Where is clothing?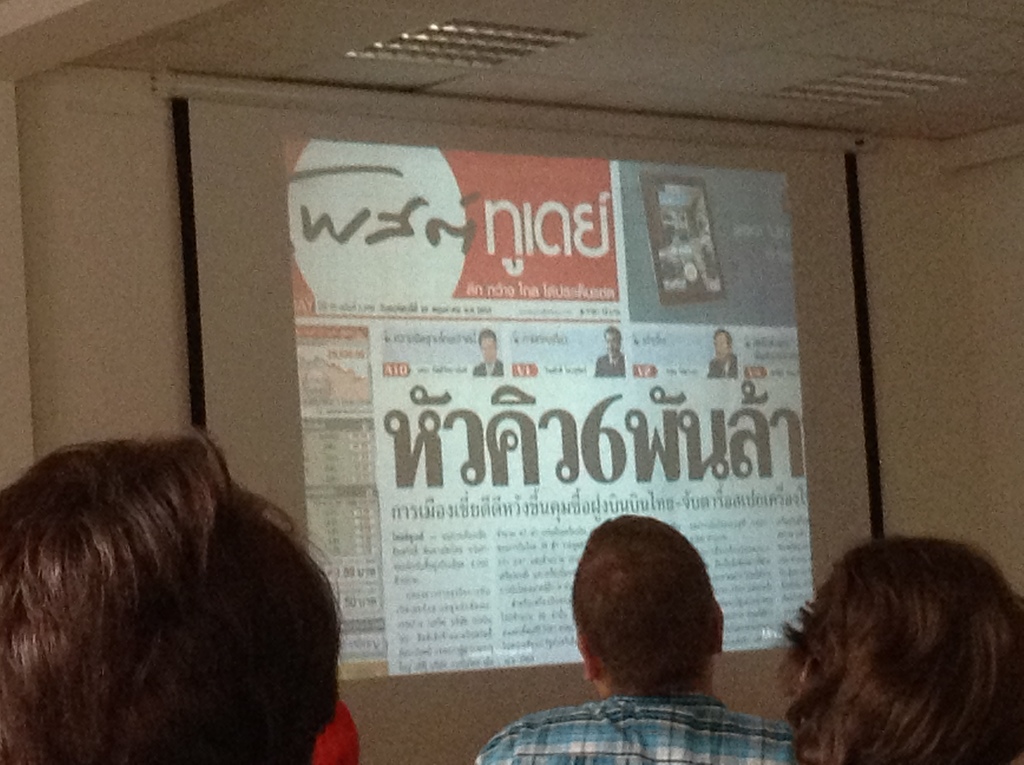
{"left": 474, "top": 688, "right": 838, "bottom": 764}.
